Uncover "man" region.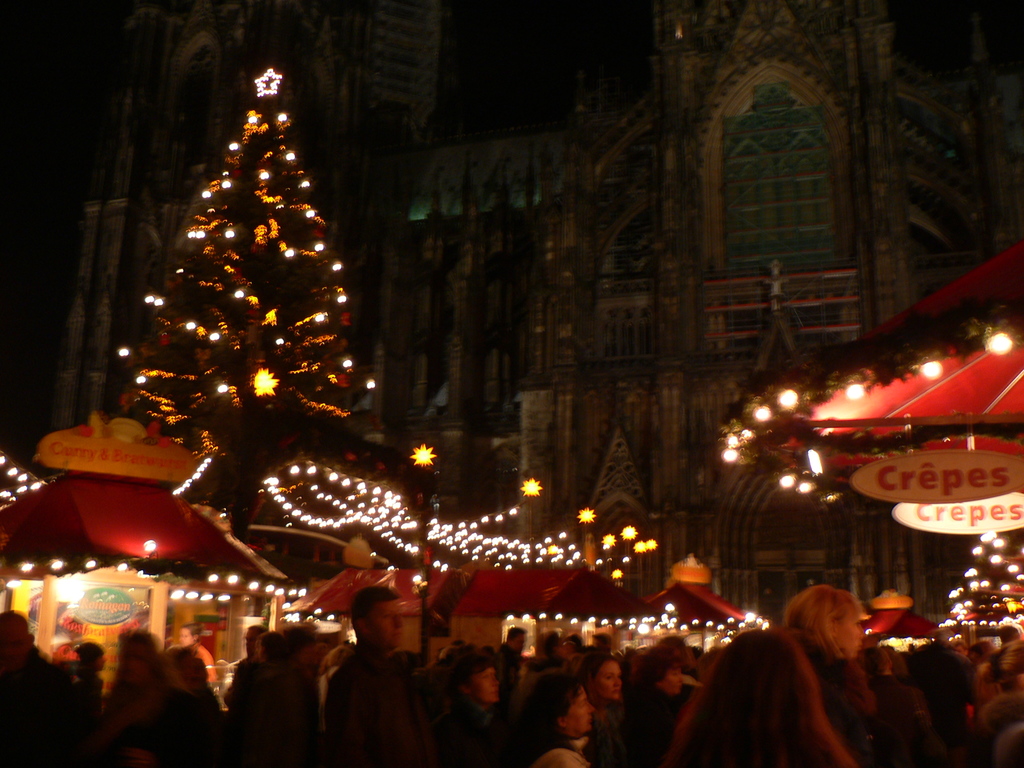
Uncovered: 326/594/411/756.
